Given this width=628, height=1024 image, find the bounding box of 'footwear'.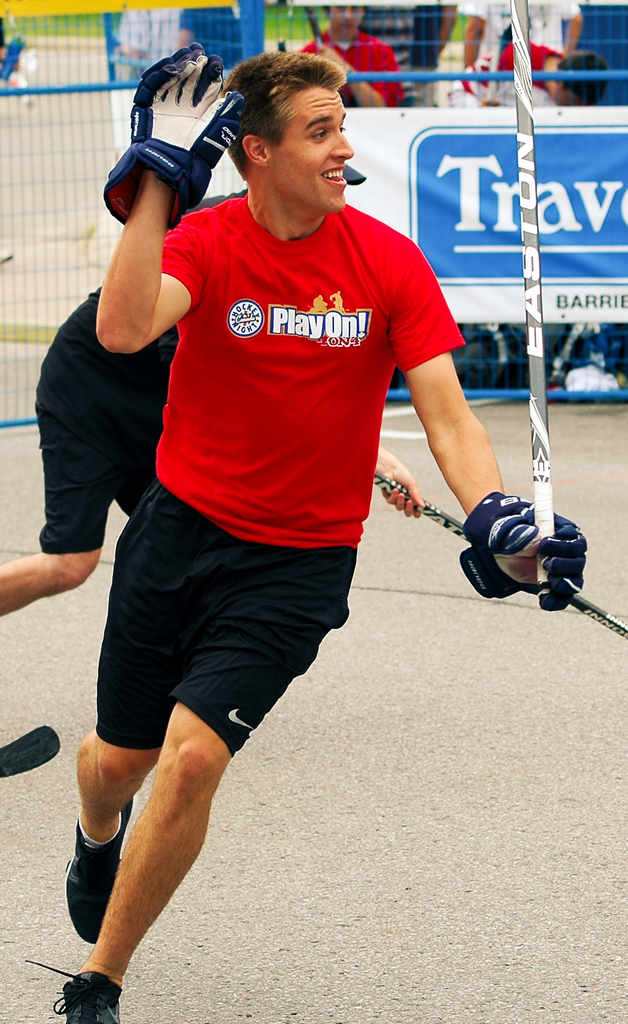
region(45, 956, 121, 1019).
